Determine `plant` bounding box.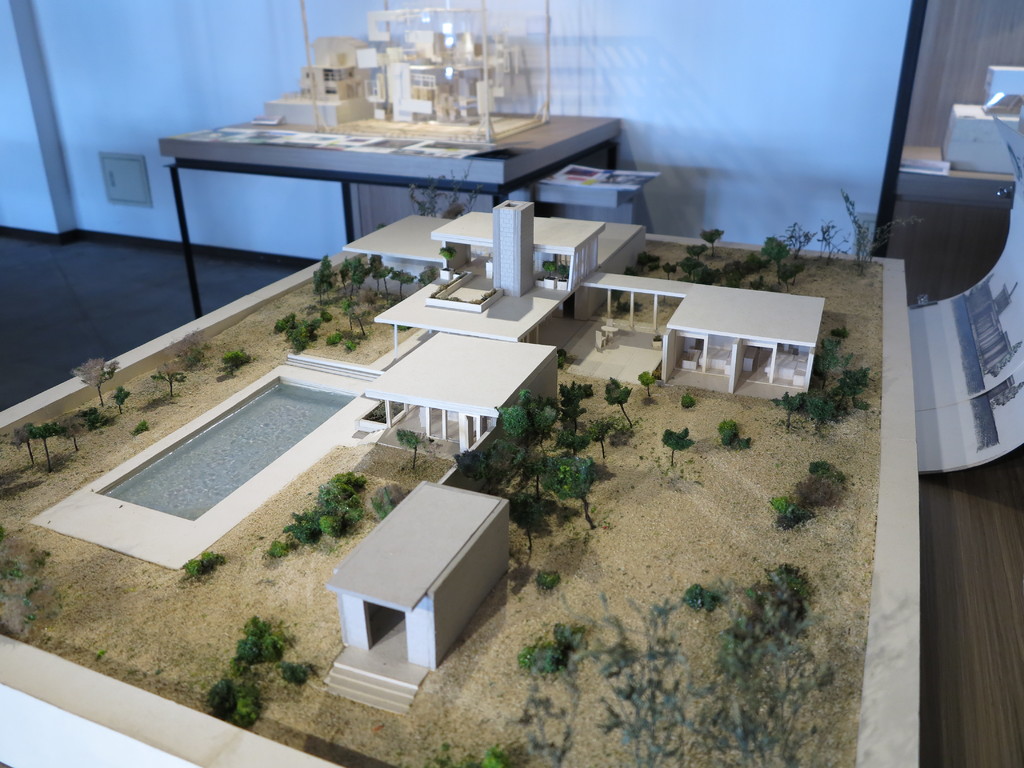
Determined: <bbox>558, 381, 600, 399</bbox>.
